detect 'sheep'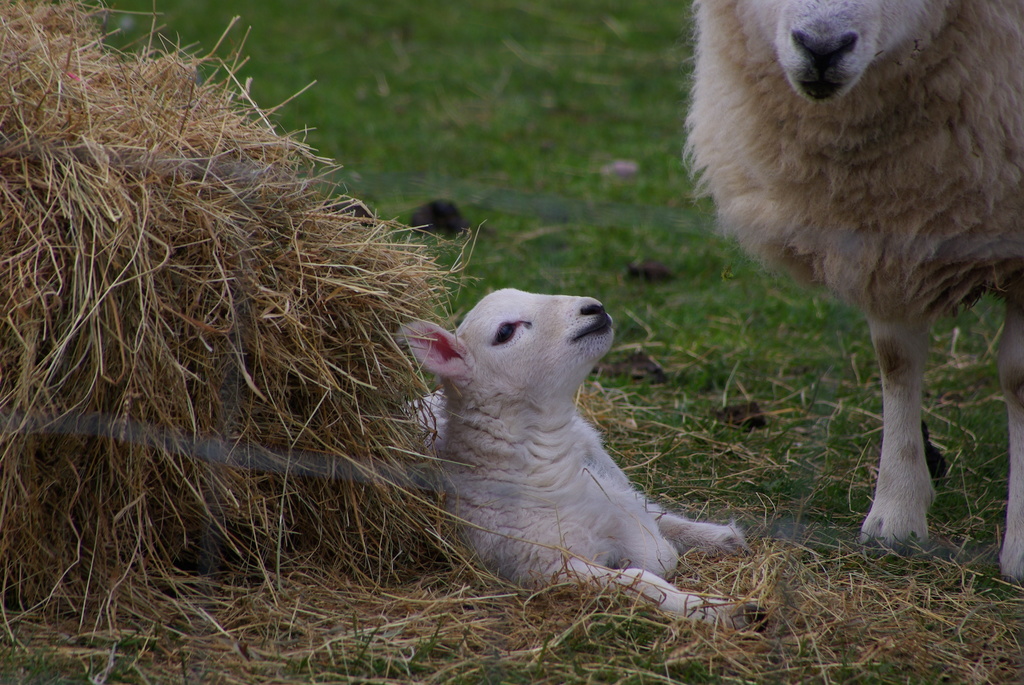
[left=388, top=287, right=766, bottom=642]
